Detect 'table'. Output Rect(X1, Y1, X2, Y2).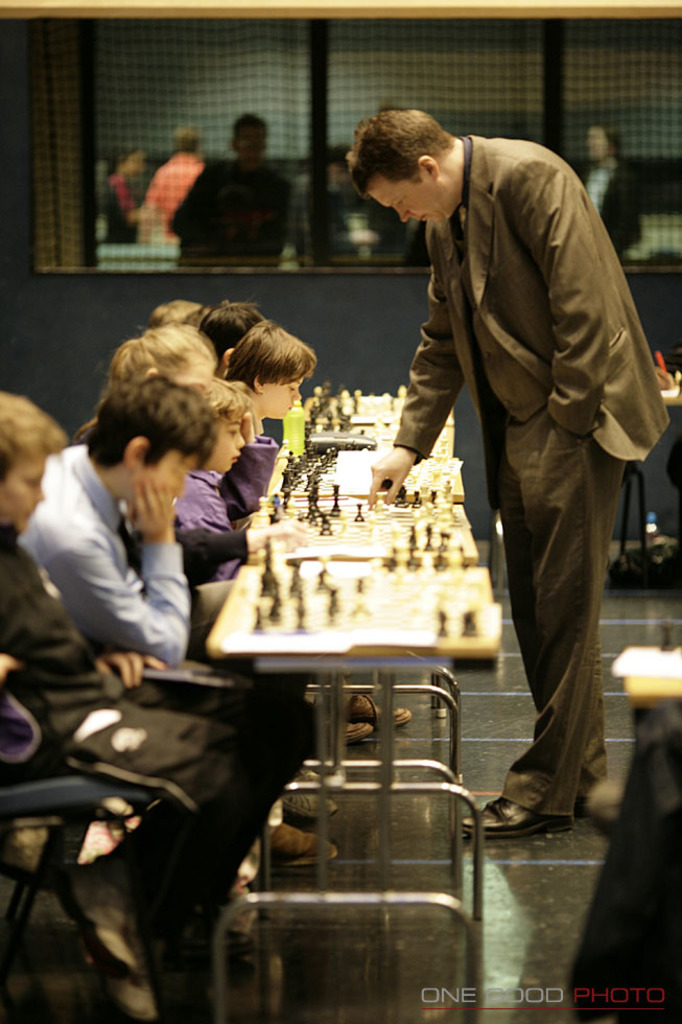
Rect(303, 391, 456, 437).
